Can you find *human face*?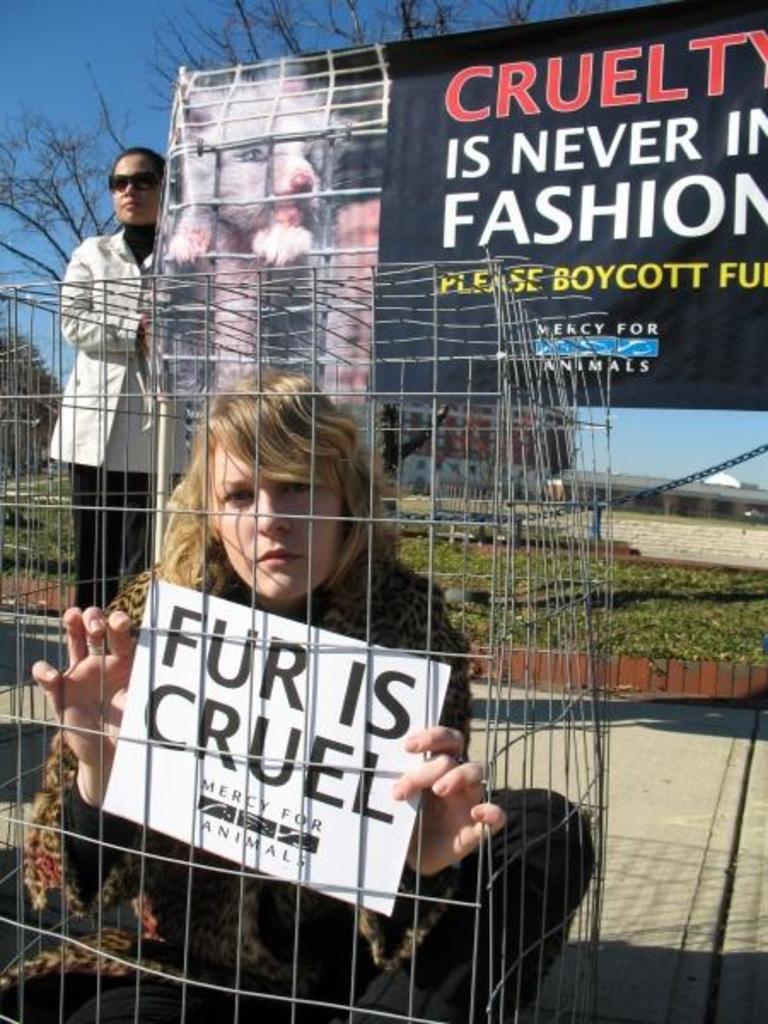
Yes, bounding box: (183, 413, 367, 604).
